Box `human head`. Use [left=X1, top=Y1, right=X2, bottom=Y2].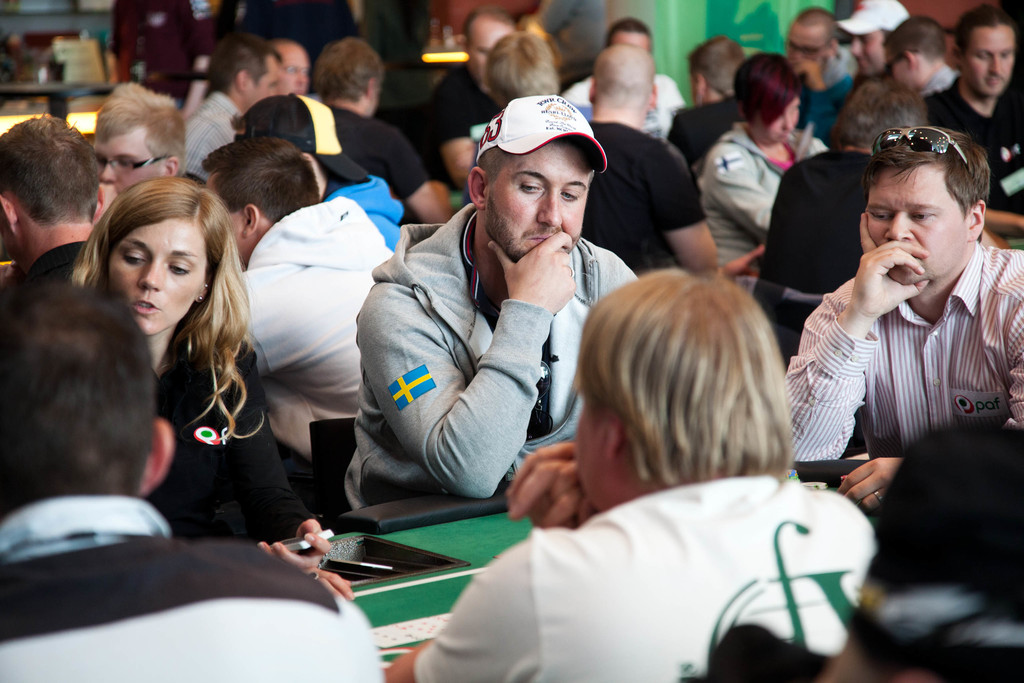
[left=71, top=179, right=241, bottom=339].
